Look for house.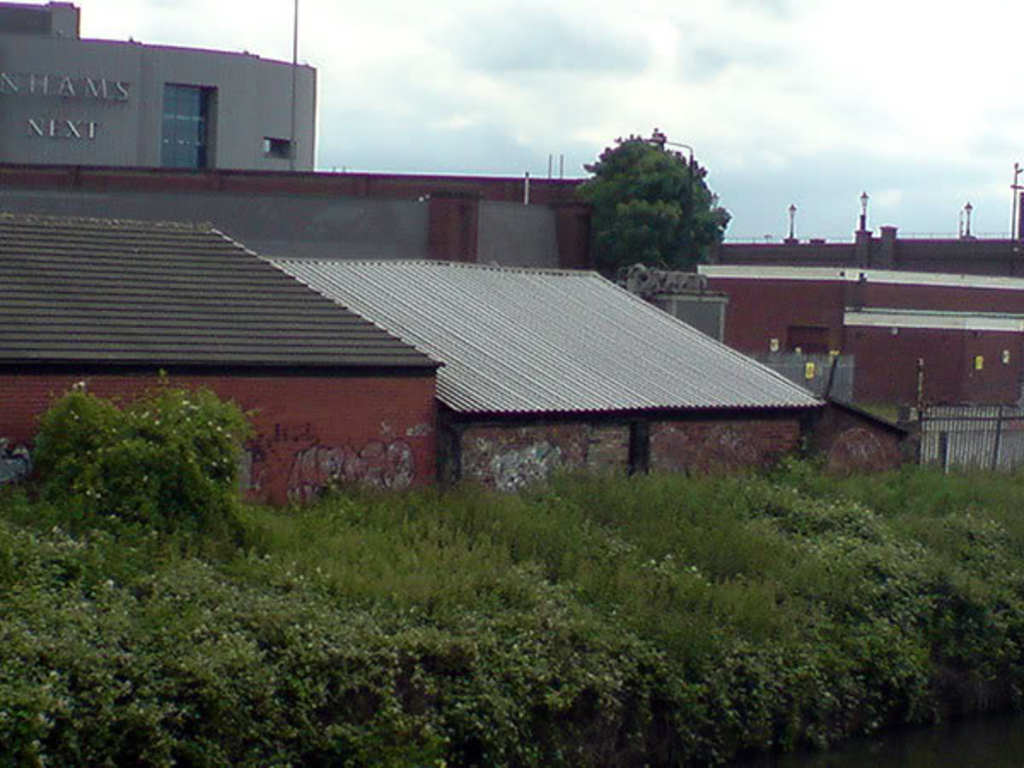
Found: x1=0 y1=212 x2=442 y2=512.
